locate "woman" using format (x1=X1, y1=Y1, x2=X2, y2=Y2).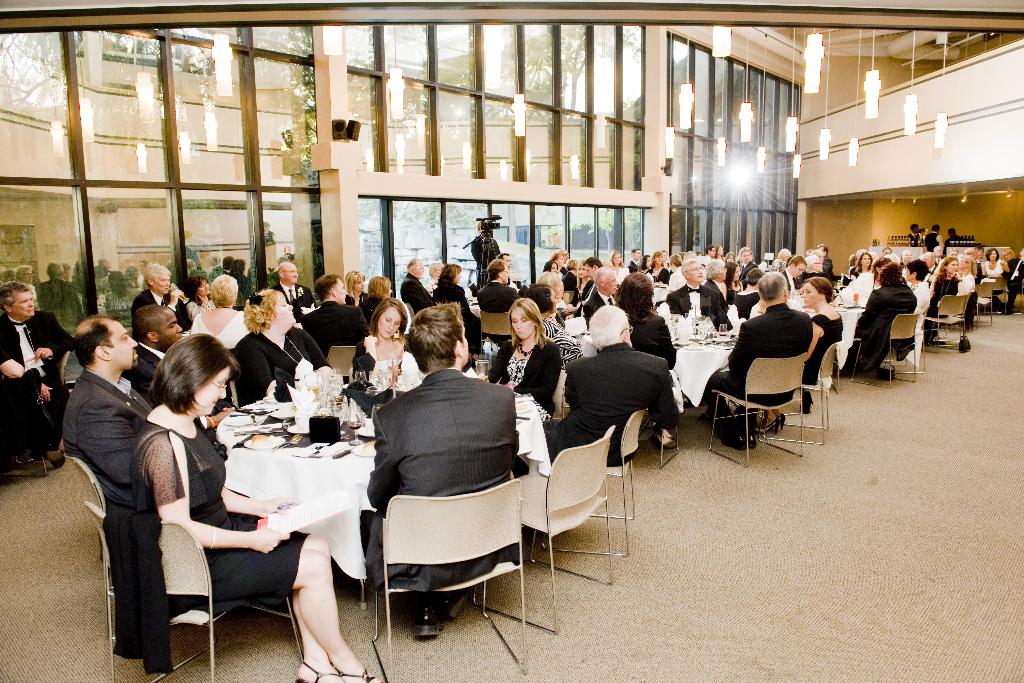
(x1=973, y1=241, x2=988, y2=267).
